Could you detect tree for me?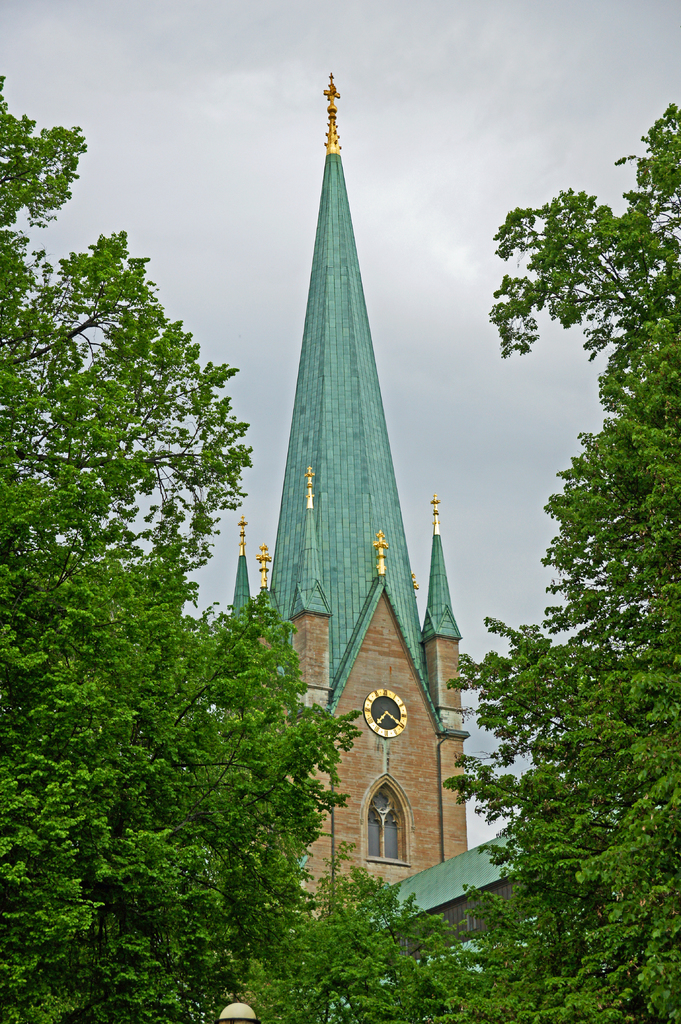
Detection result: bbox=[0, 74, 680, 1023].
